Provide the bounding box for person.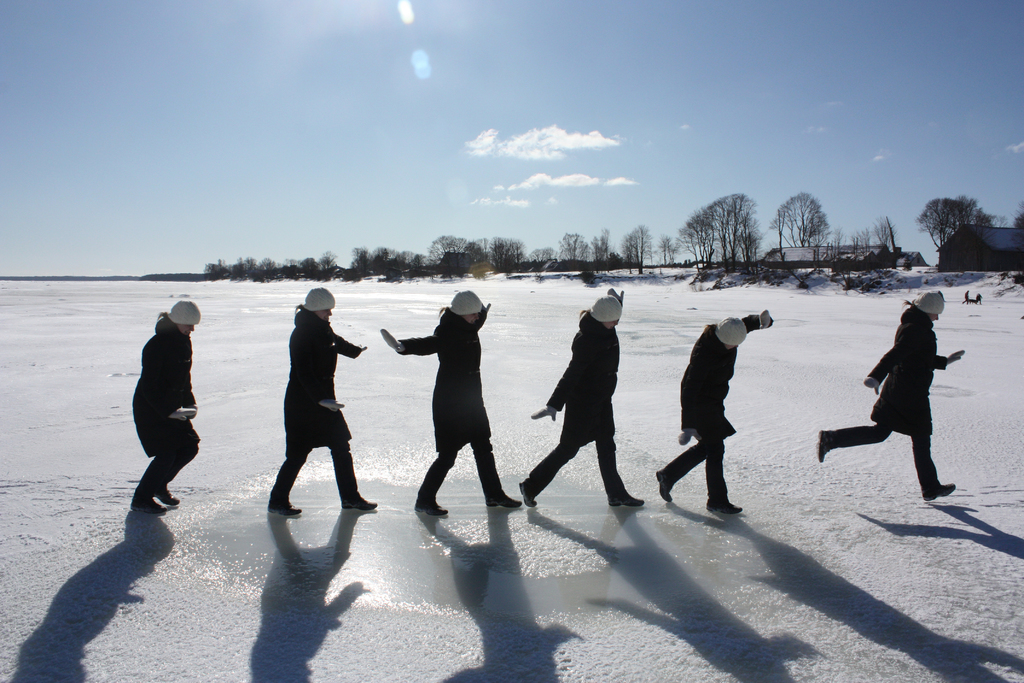
(963, 290, 967, 302).
